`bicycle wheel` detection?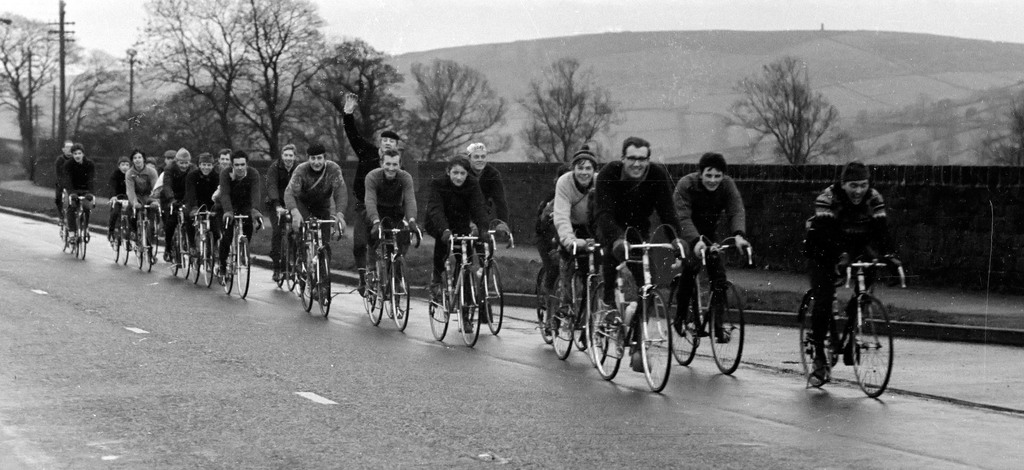
(x1=68, y1=217, x2=79, y2=255)
